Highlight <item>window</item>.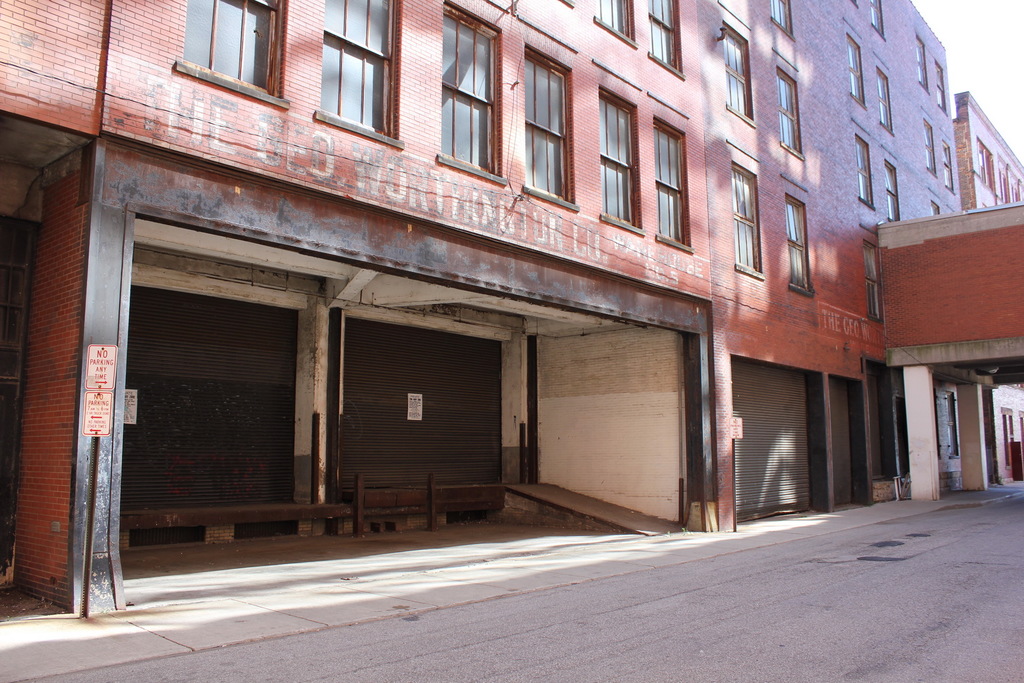
Highlighted region: (left=922, top=120, right=938, bottom=177).
